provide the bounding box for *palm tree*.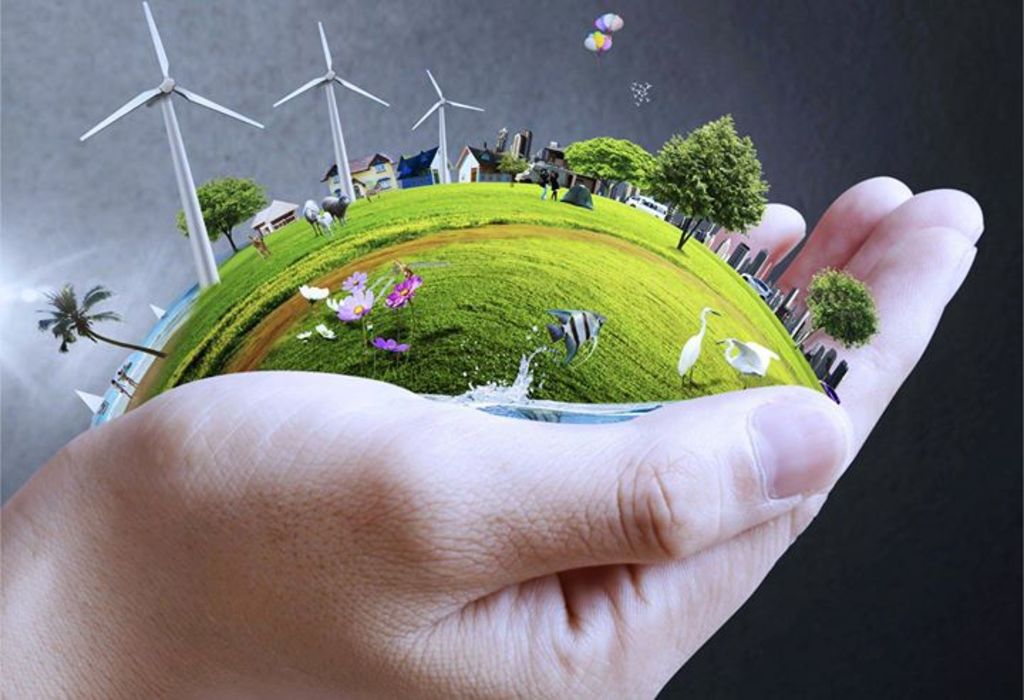
bbox(168, 178, 283, 256).
